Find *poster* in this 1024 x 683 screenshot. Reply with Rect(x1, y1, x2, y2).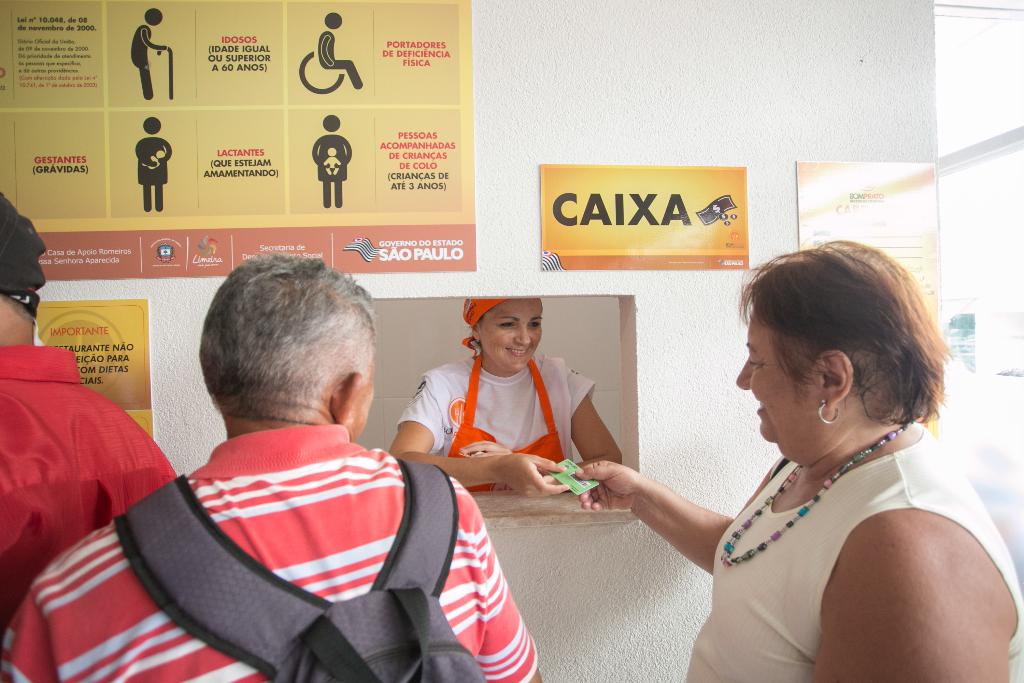
Rect(539, 163, 748, 268).
